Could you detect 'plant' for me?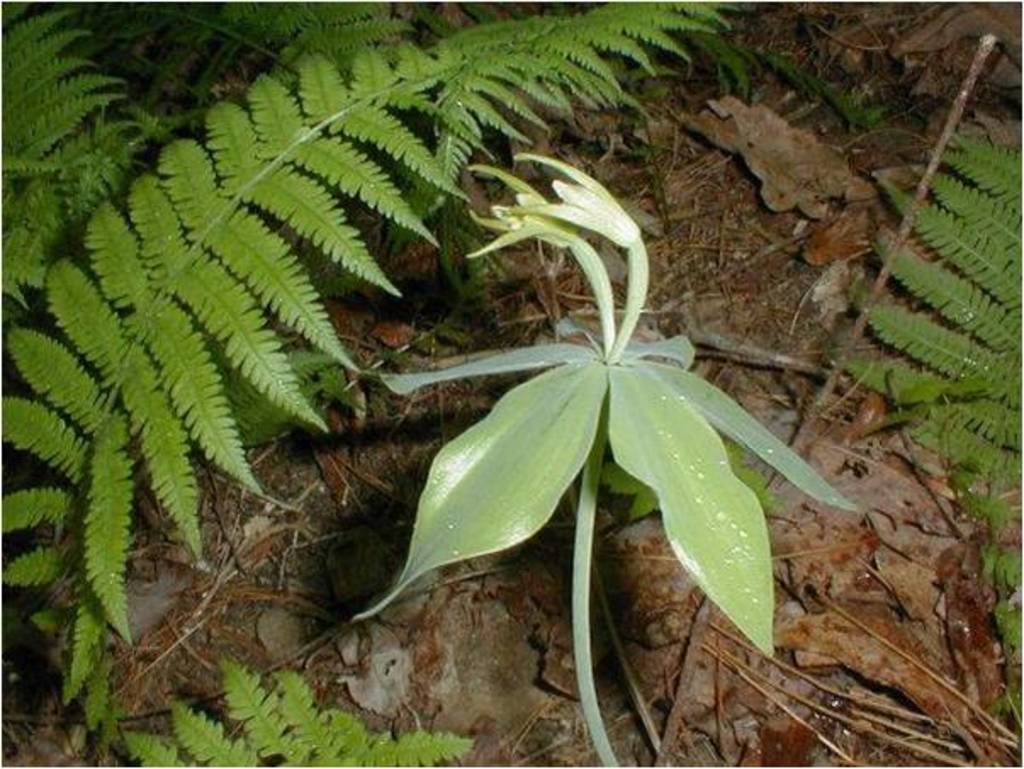
Detection result: BBox(350, 144, 863, 767).
